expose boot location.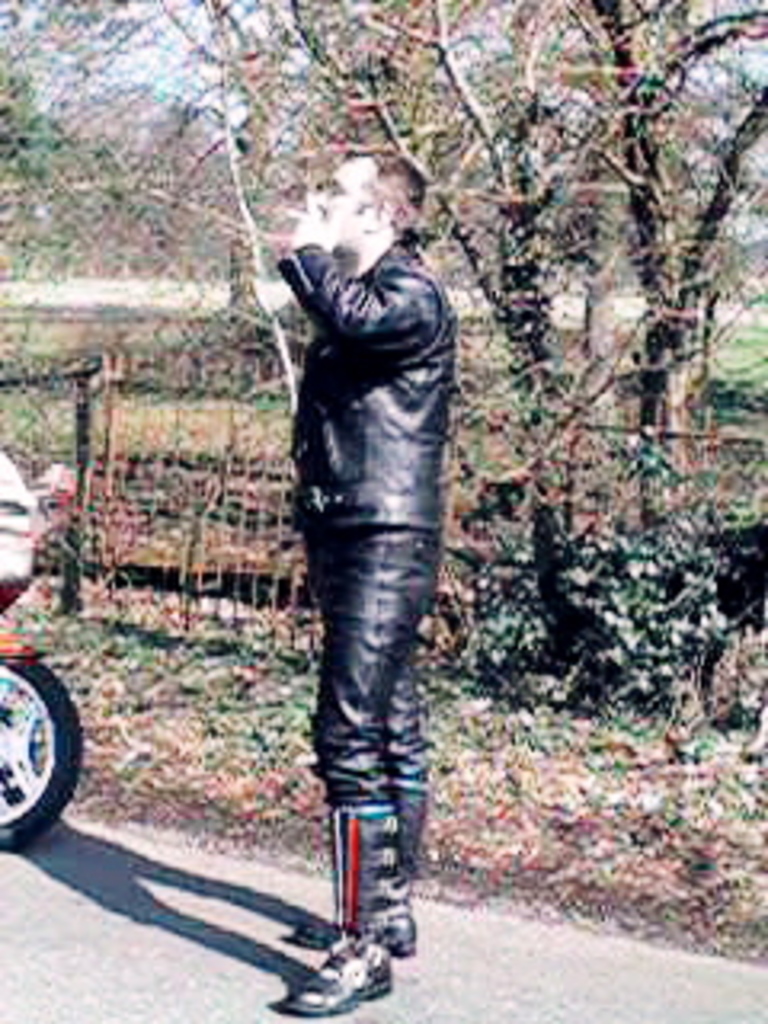
Exposed at crop(394, 771, 419, 963).
